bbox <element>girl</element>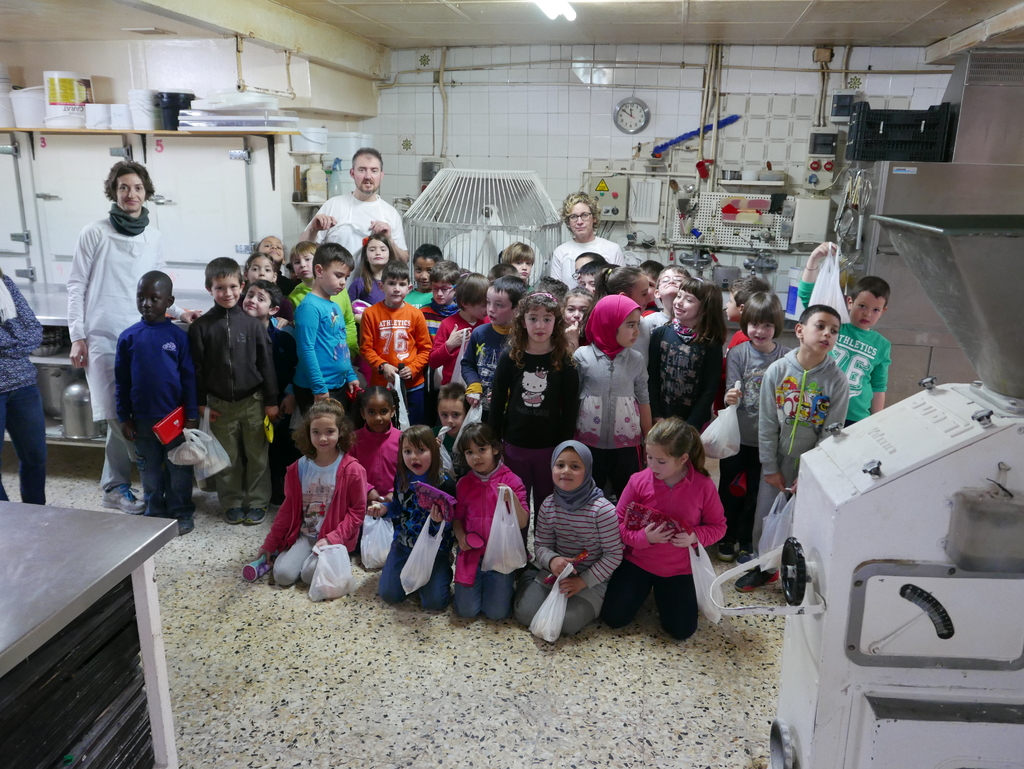
[x1=718, y1=295, x2=790, y2=566]
